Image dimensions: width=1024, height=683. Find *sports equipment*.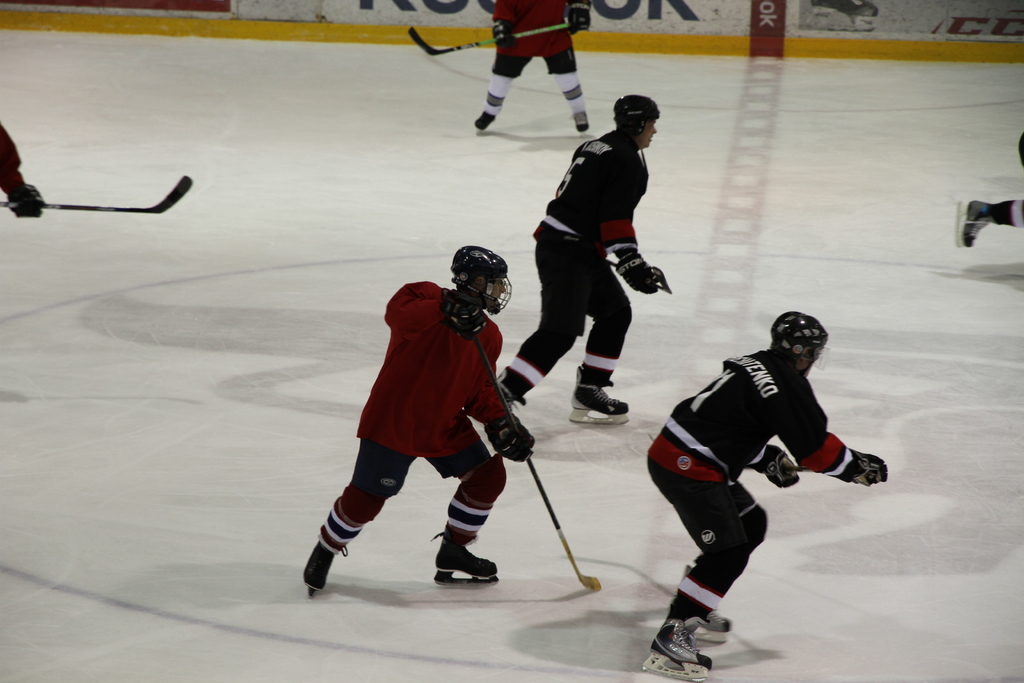
<region>957, 198, 991, 248</region>.
